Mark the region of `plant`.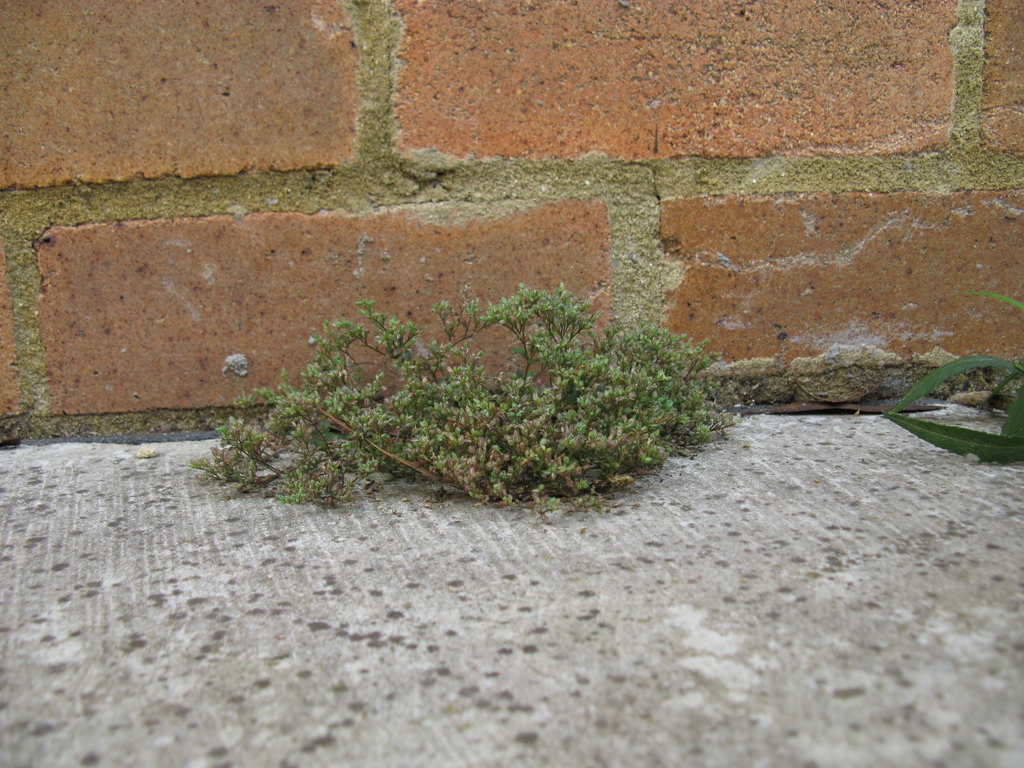
Region: 209:266:759:528.
